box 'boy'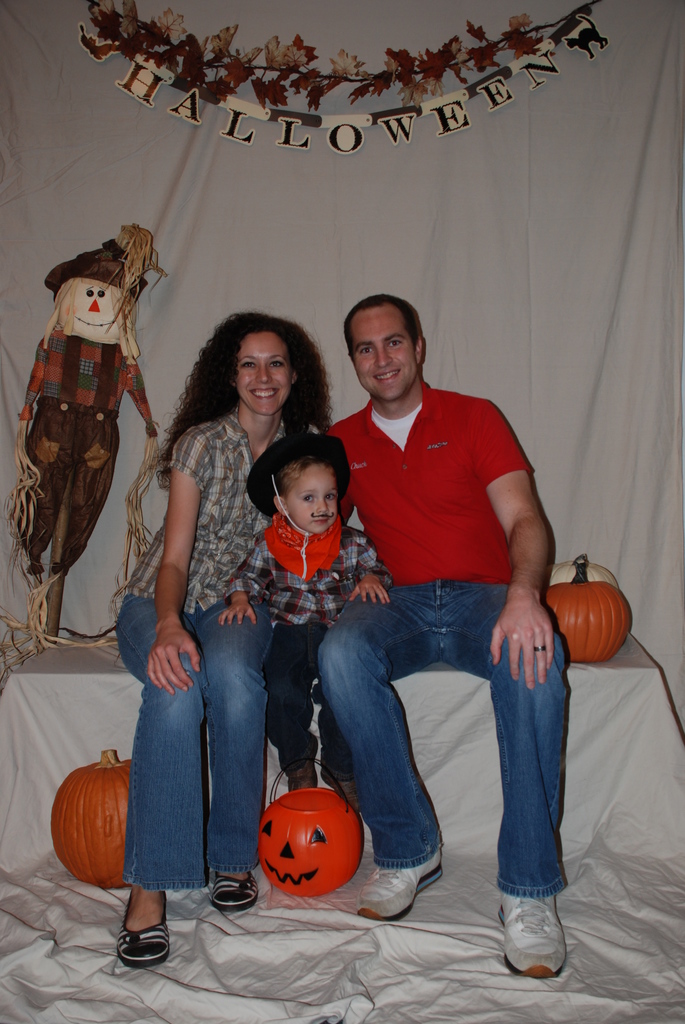
(205,428,389,798)
